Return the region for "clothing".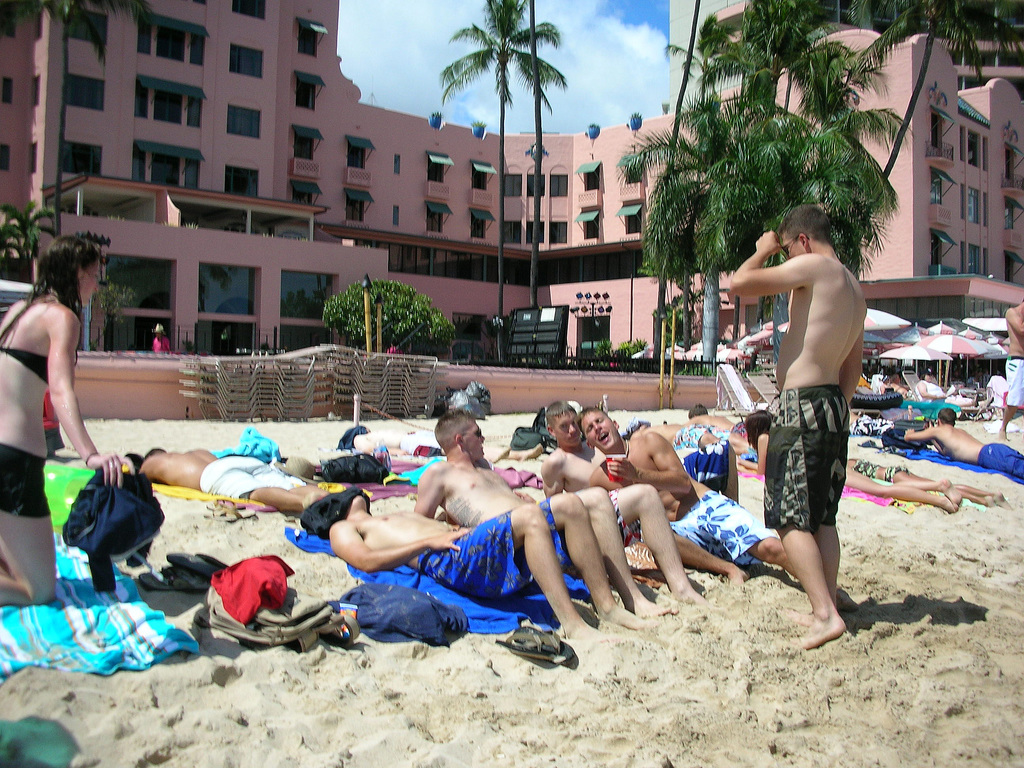
<box>671,487,769,573</box>.
